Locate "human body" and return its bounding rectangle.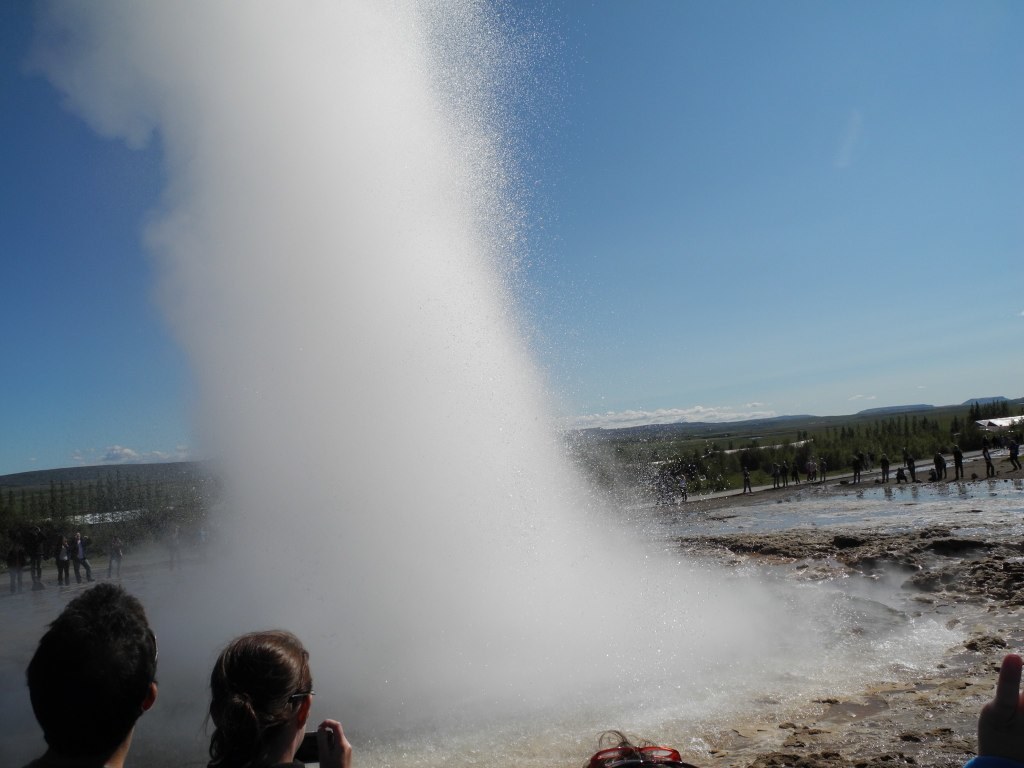
(left=70, top=535, right=96, bottom=583).
